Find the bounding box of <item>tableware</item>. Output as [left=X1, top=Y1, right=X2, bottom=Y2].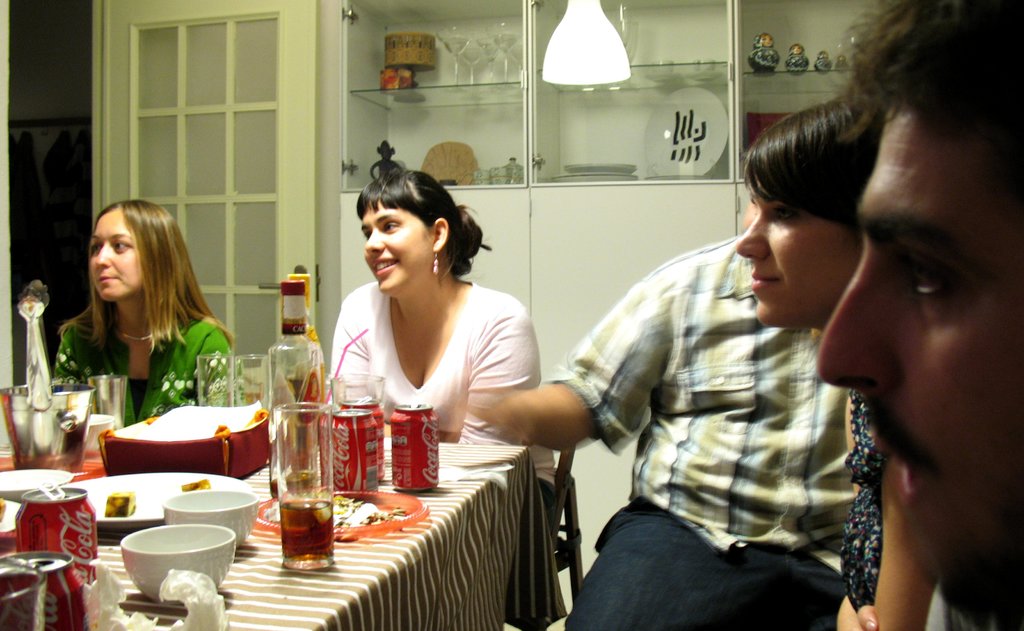
[left=59, top=468, right=249, bottom=528].
